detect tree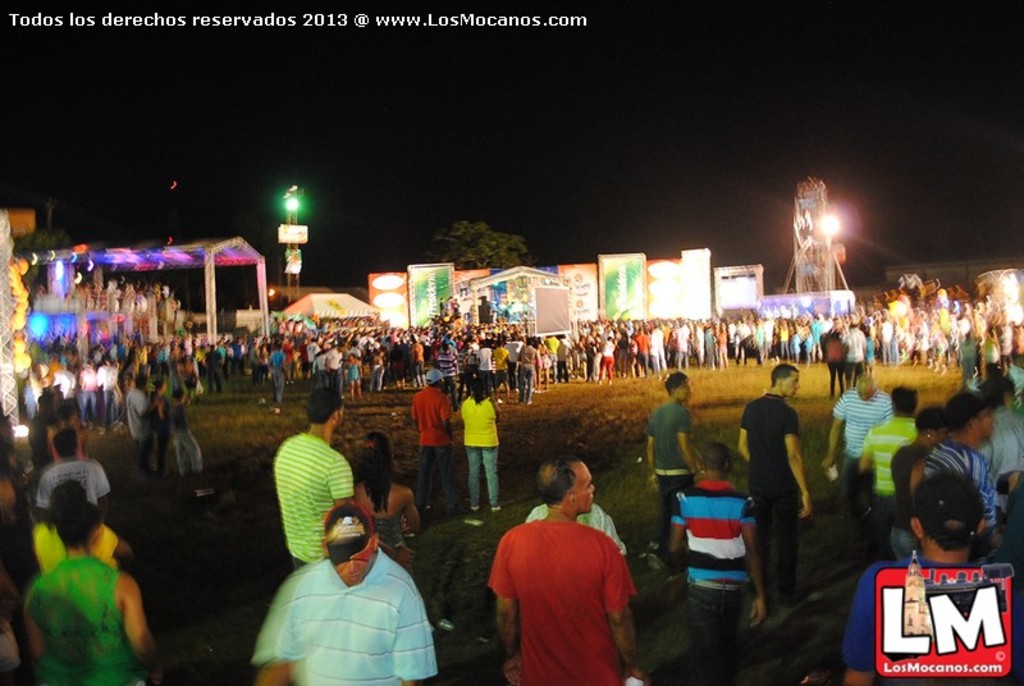
bbox=[425, 212, 525, 279]
